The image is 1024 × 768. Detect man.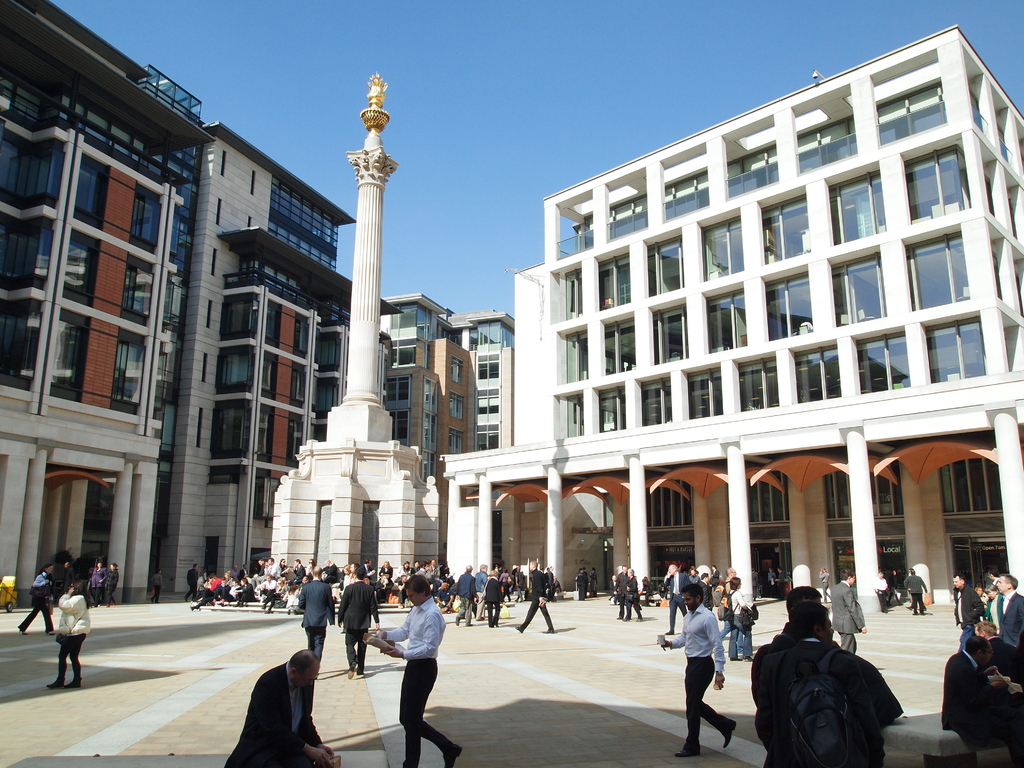
Detection: box(713, 563, 719, 584).
